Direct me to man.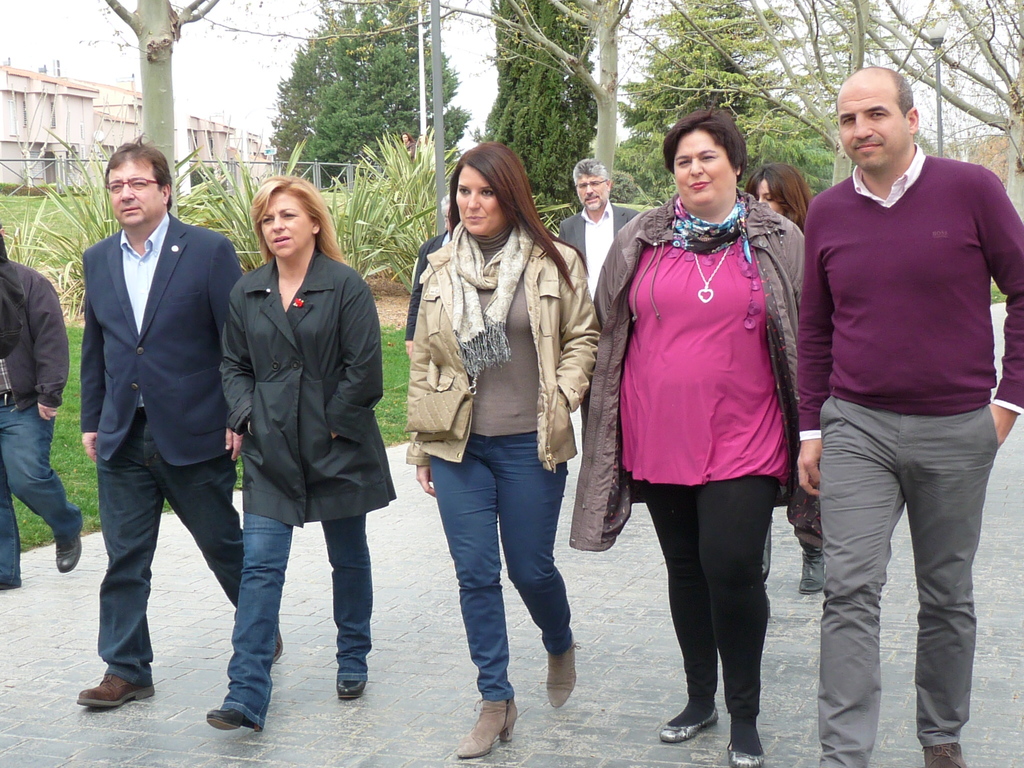
Direction: x1=404, y1=192, x2=452, y2=359.
